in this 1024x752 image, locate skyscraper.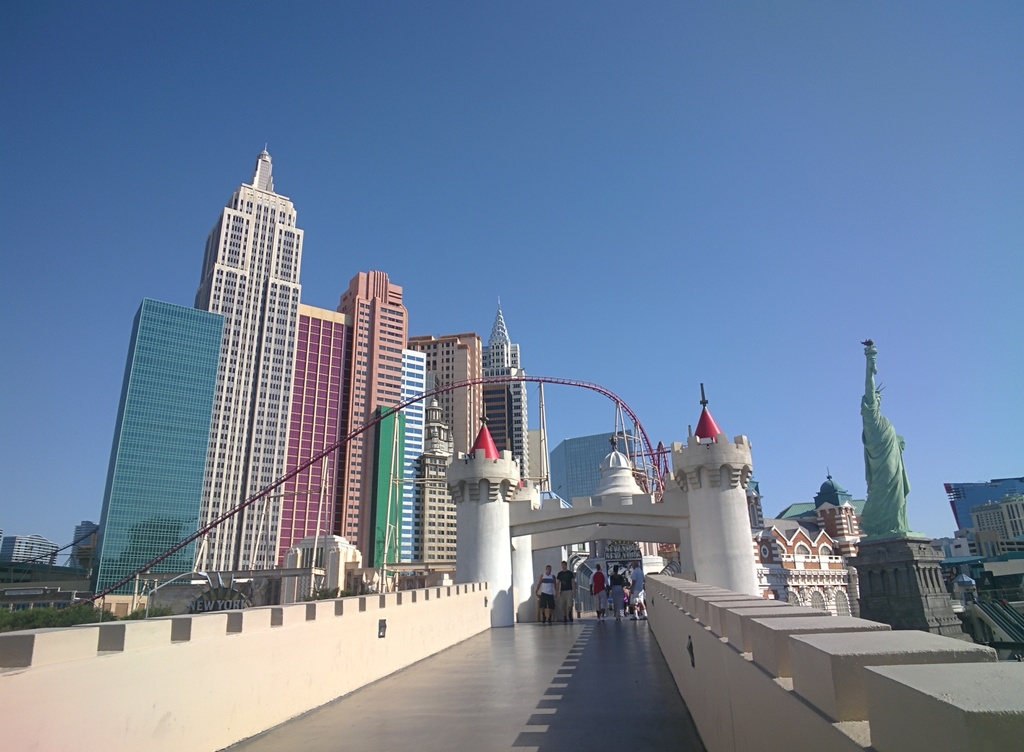
Bounding box: [774, 466, 863, 603].
